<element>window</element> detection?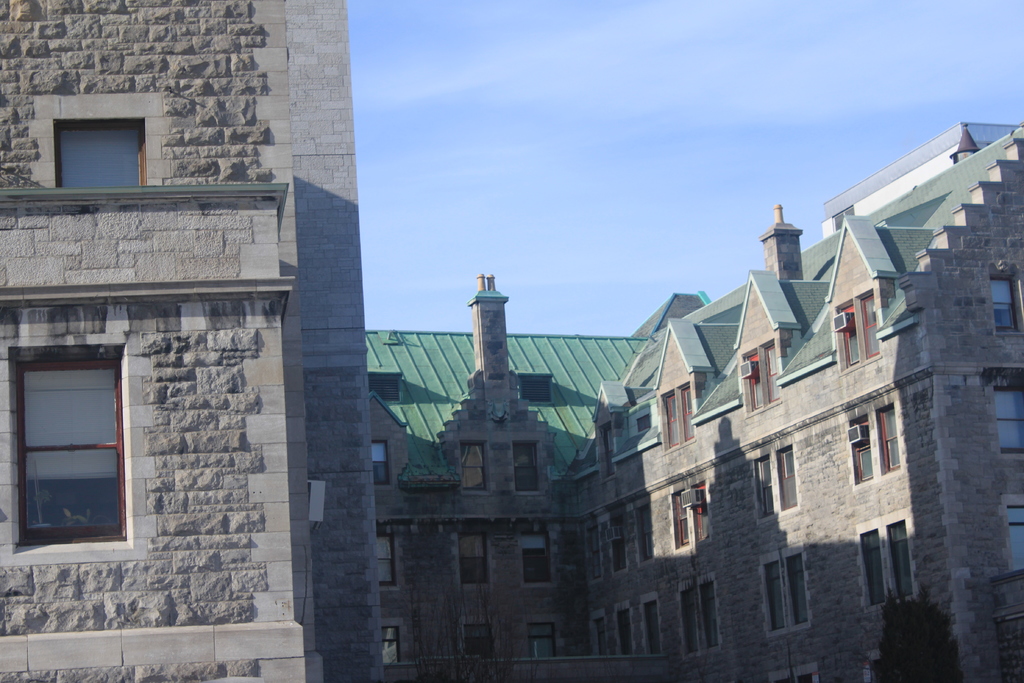
left=752, top=457, right=777, bottom=513
